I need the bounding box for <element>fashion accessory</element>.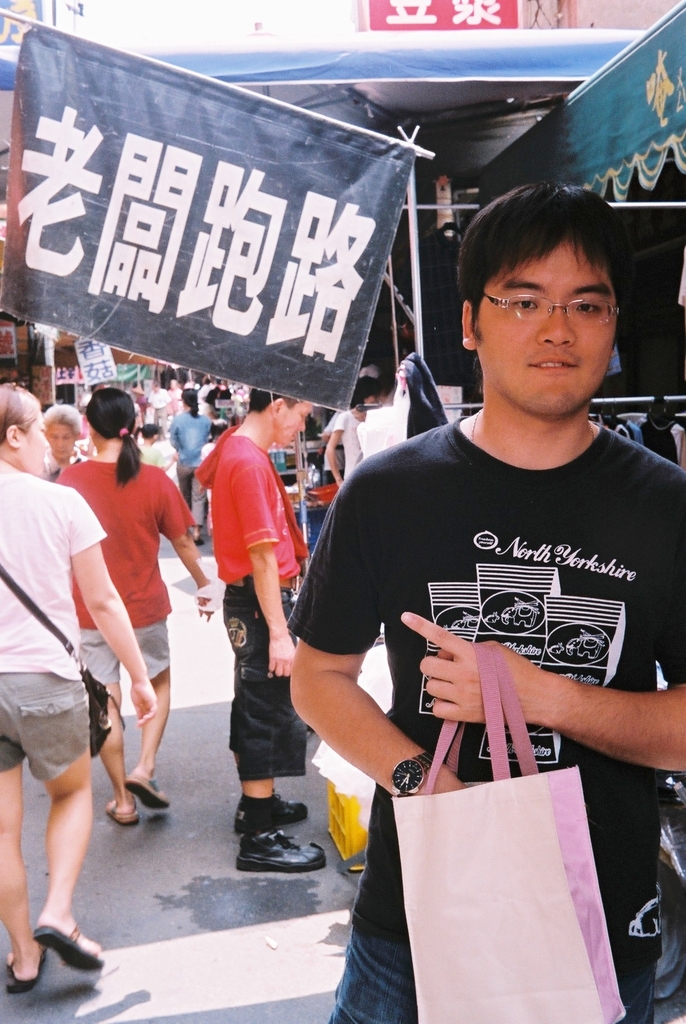
Here it is: [29, 926, 106, 973].
